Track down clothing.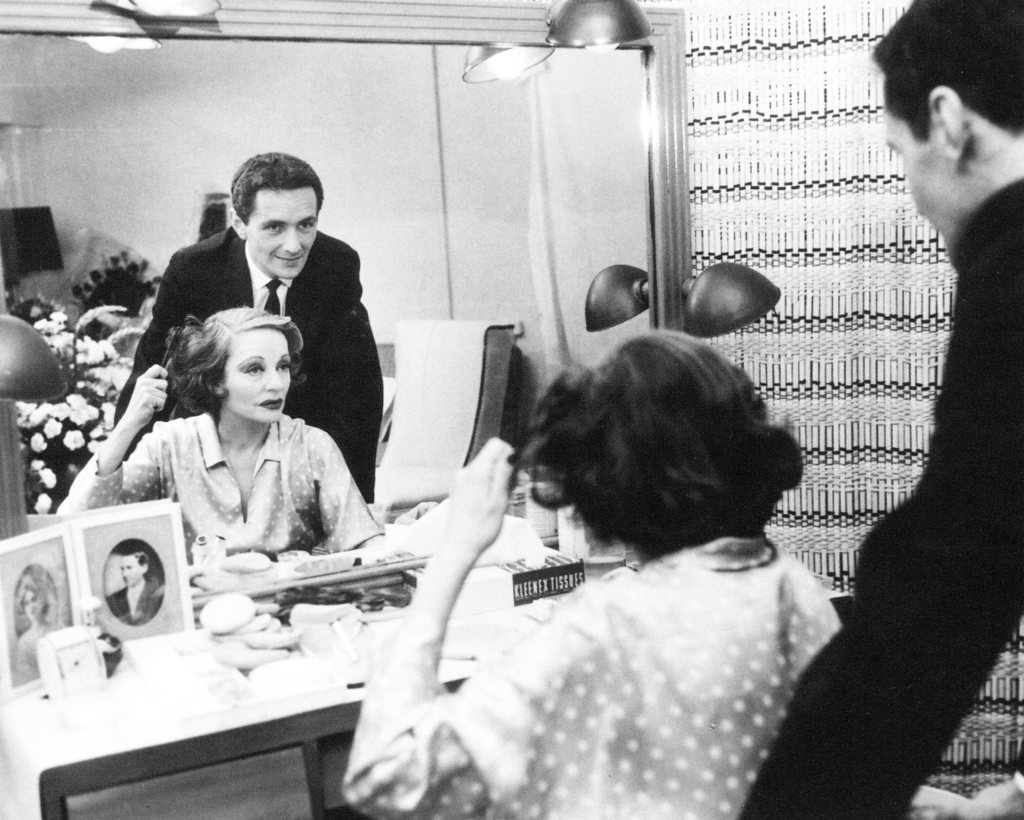
Tracked to bbox(340, 540, 842, 819).
